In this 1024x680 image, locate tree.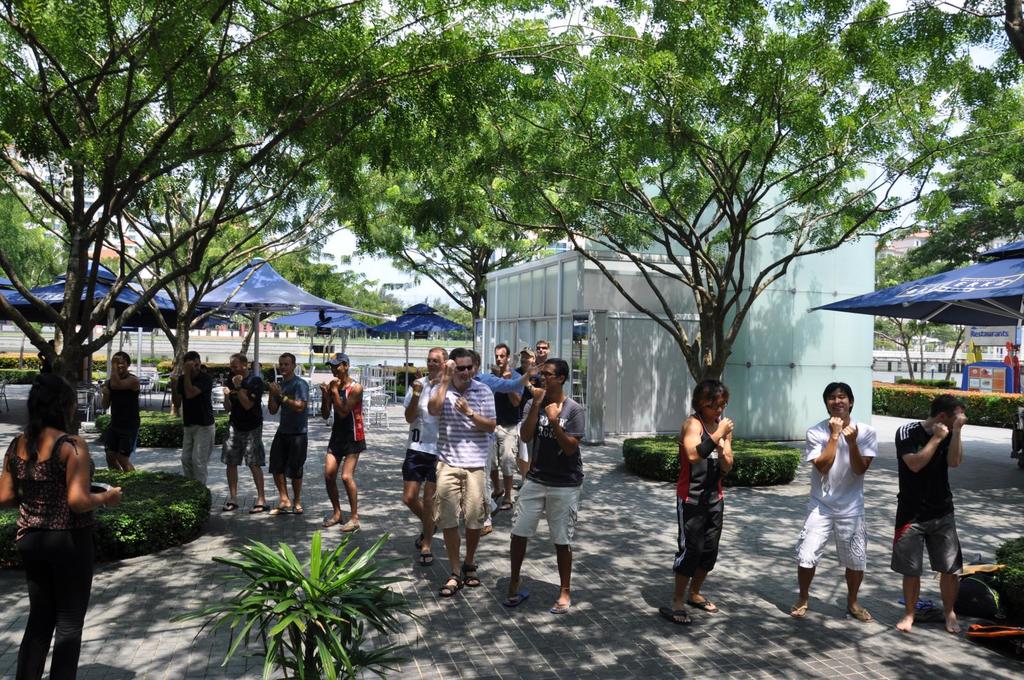
Bounding box: BBox(292, 0, 1023, 422).
